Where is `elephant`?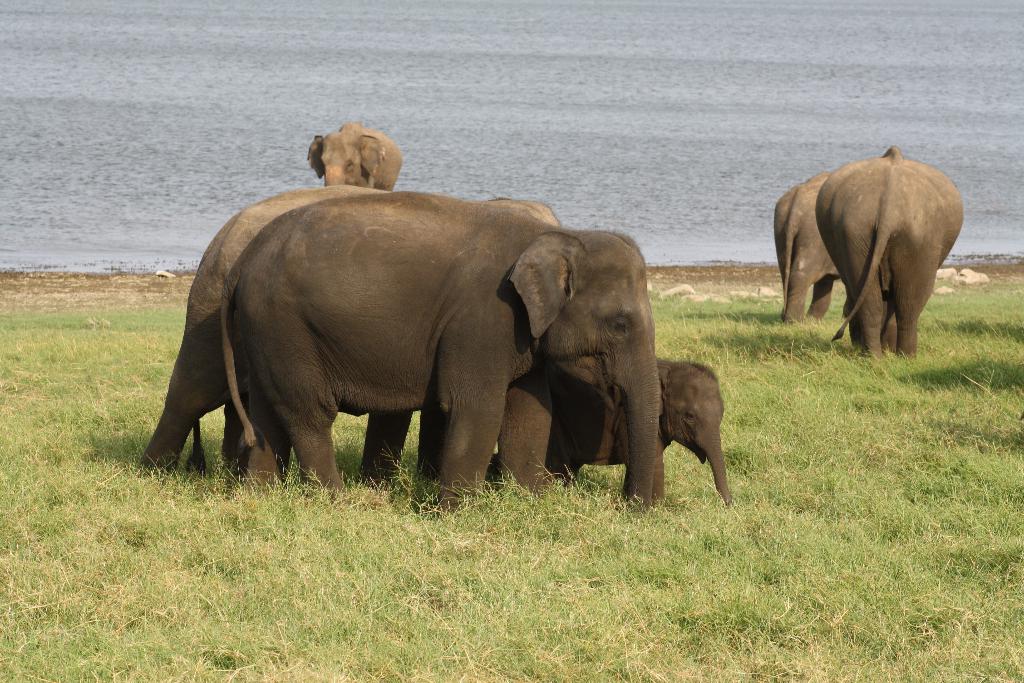
(129, 194, 557, 477).
